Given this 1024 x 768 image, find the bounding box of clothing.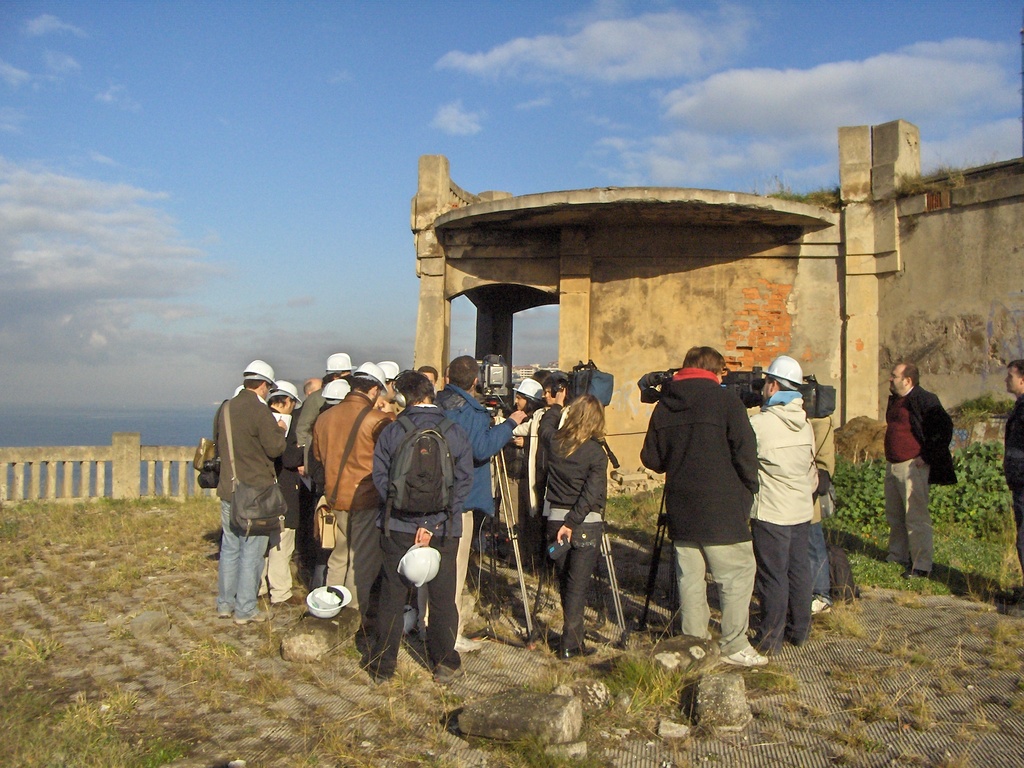
left=205, top=385, right=291, bottom=611.
